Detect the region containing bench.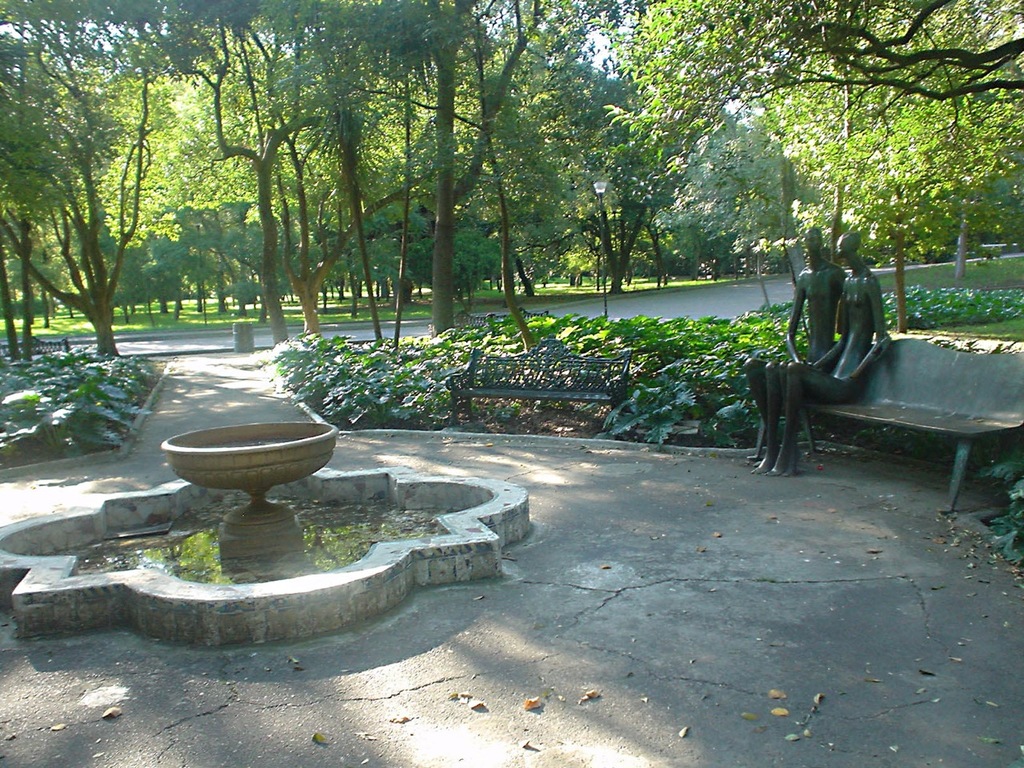
box(458, 310, 546, 330).
